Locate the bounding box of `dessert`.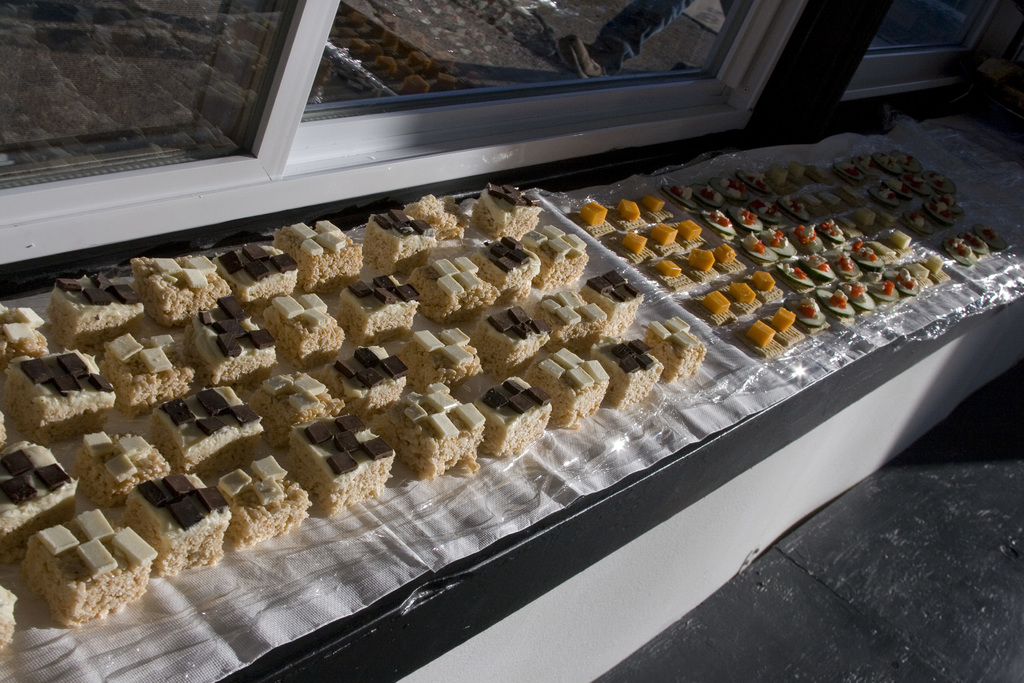
Bounding box: pyautogui.locateOnScreen(419, 261, 483, 308).
